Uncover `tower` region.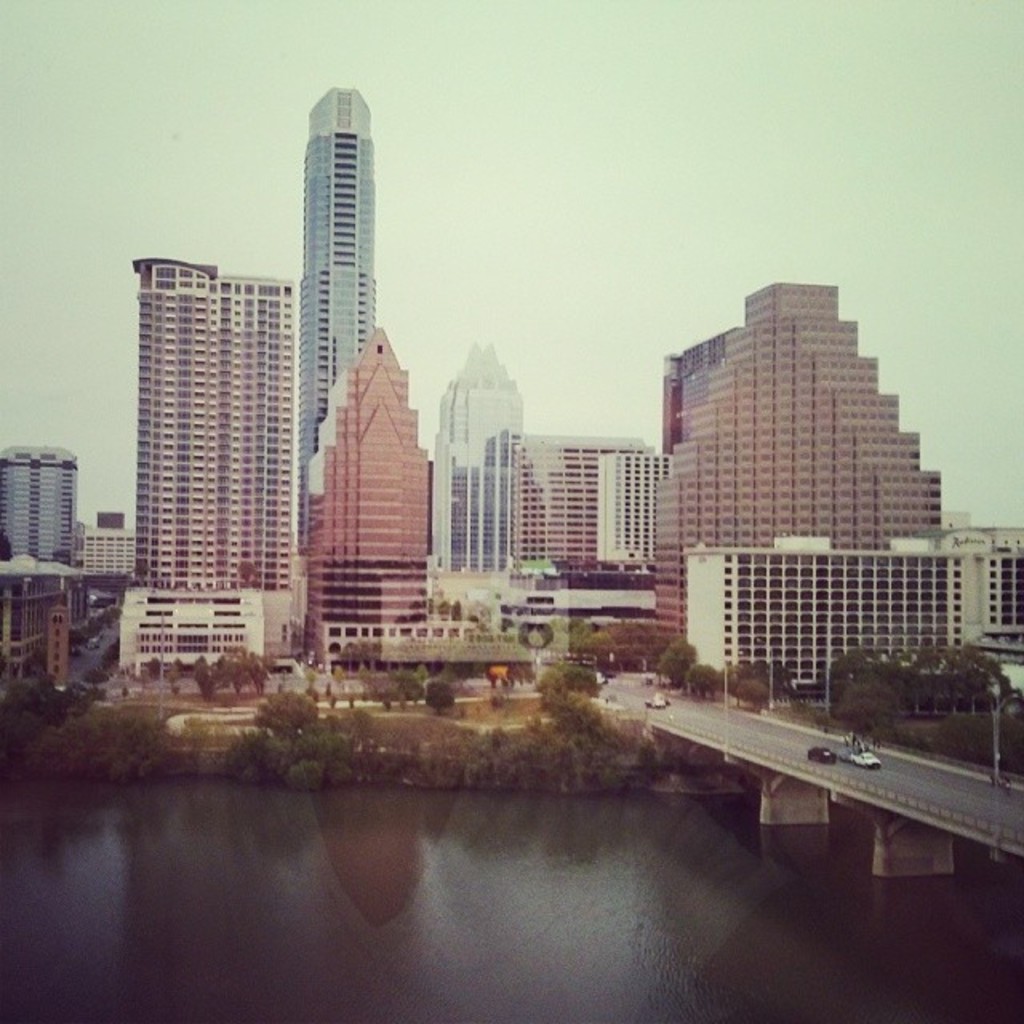
Uncovered: <bbox>304, 339, 445, 653</bbox>.
